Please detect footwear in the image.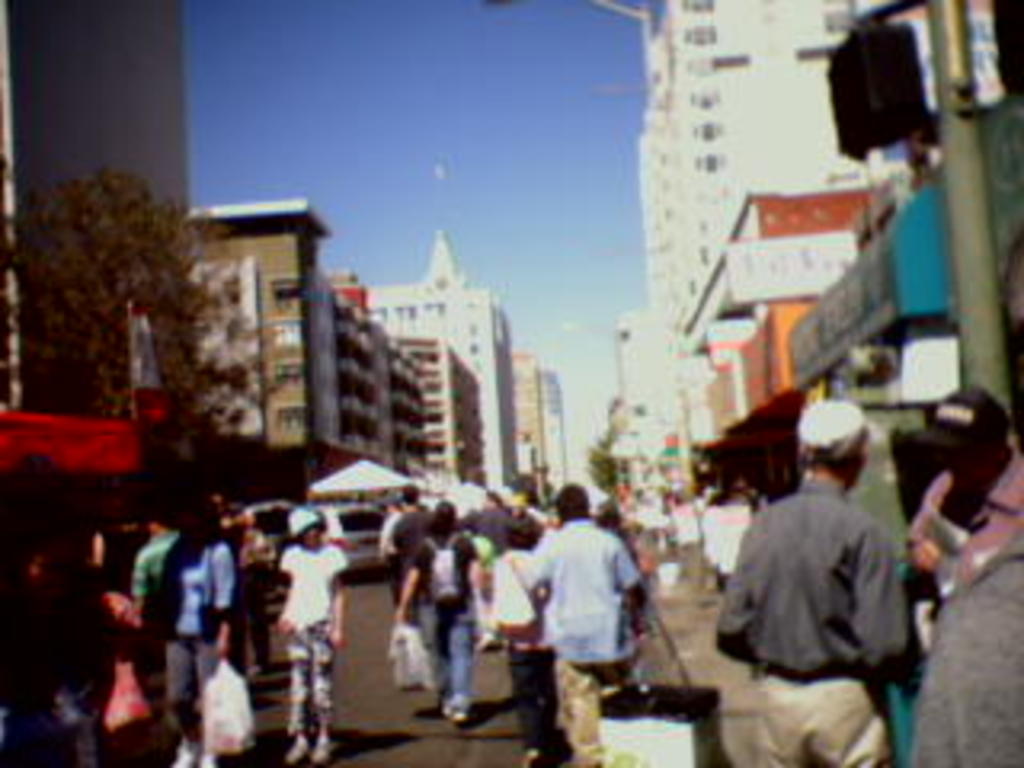
[310,736,330,765].
